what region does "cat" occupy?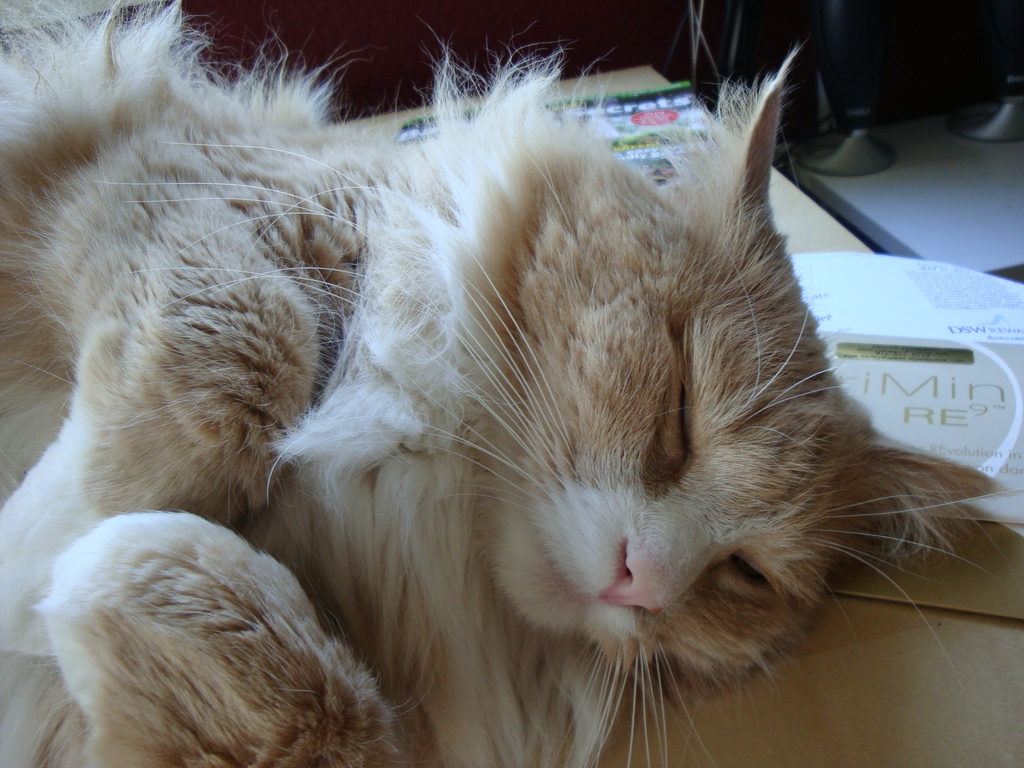
3, 6, 1023, 767.
